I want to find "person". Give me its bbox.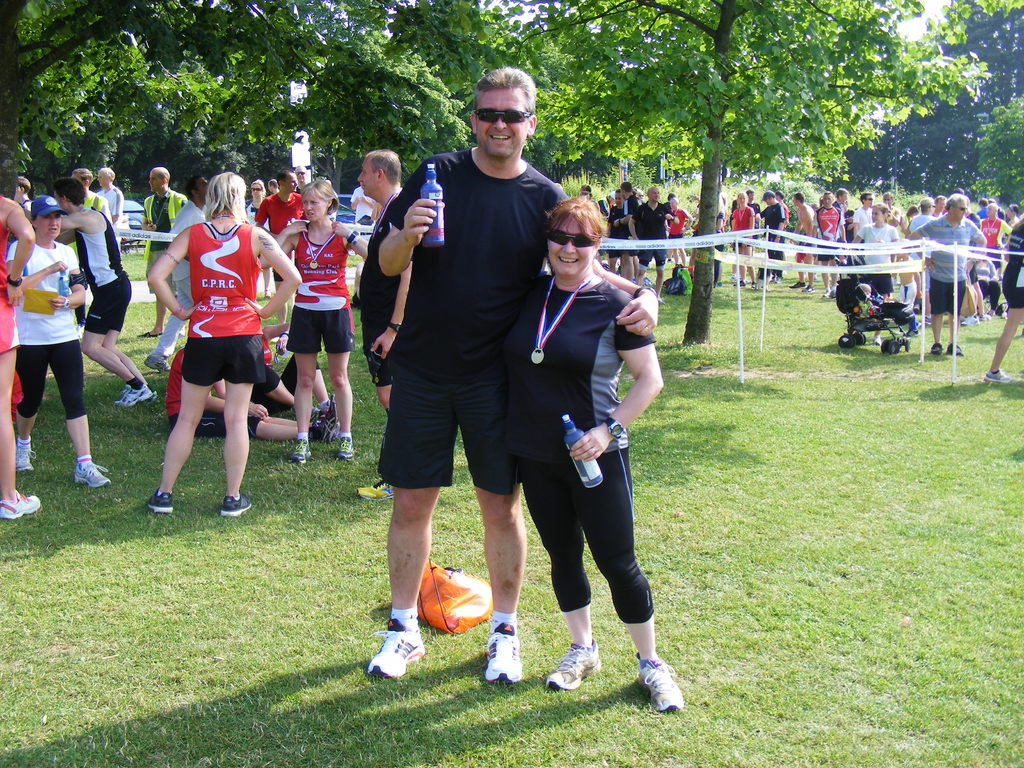
left=508, top=191, right=694, bottom=723.
